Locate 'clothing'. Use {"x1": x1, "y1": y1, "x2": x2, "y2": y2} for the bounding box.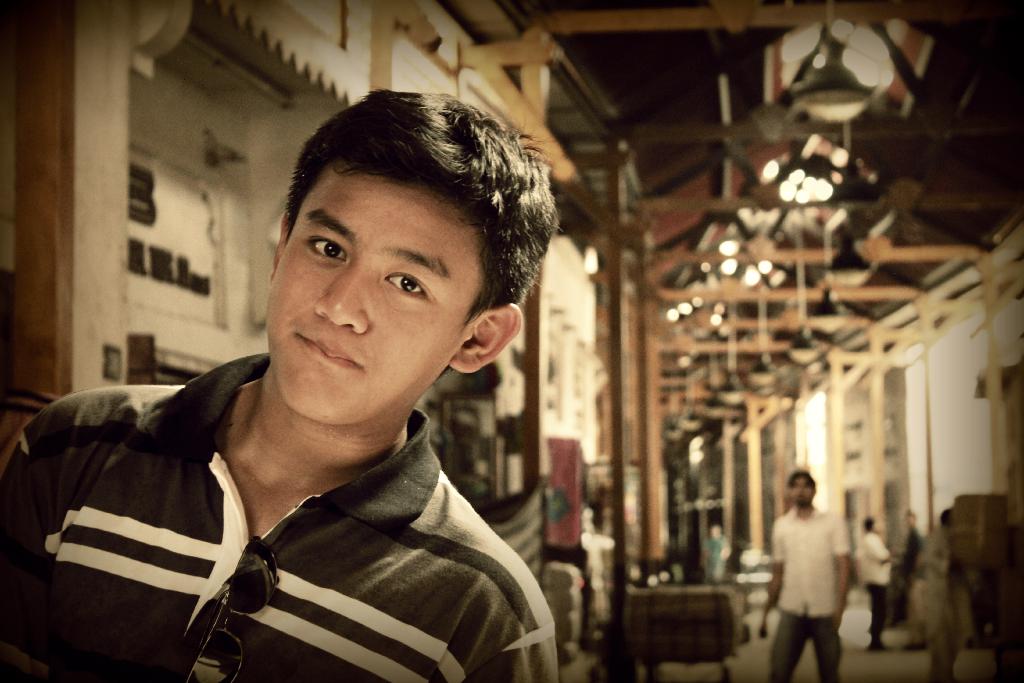
{"x1": 17, "y1": 351, "x2": 575, "y2": 682}.
